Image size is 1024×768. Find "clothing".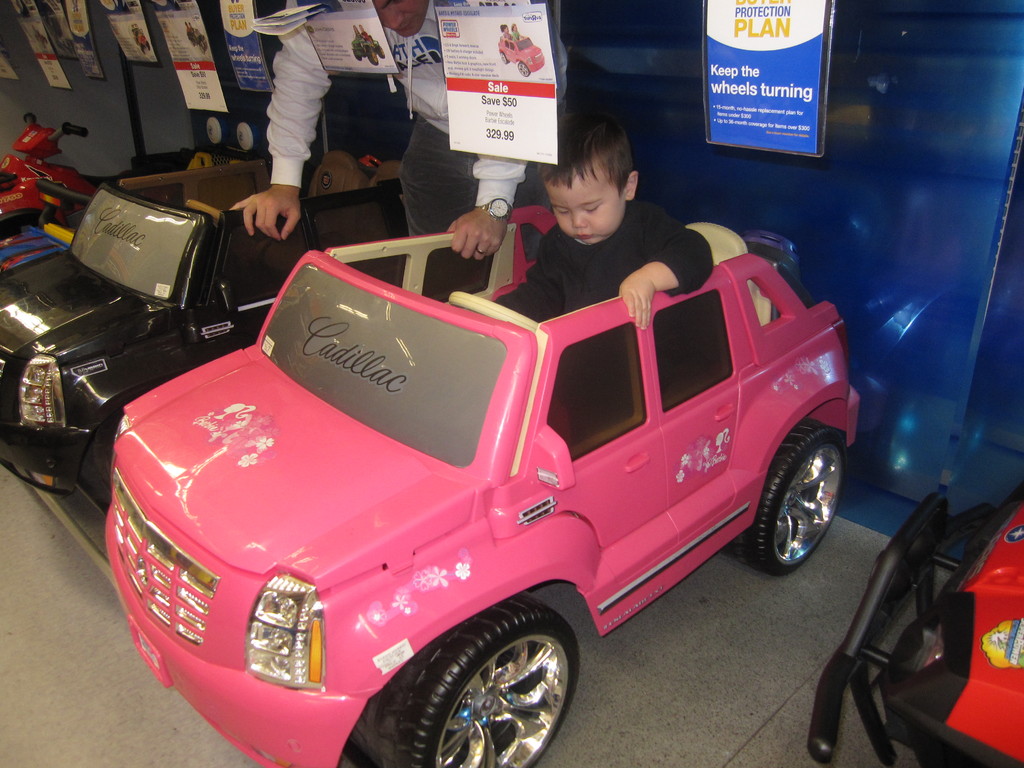
{"x1": 190, "y1": 25, "x2": 193, "y2": 31}.
